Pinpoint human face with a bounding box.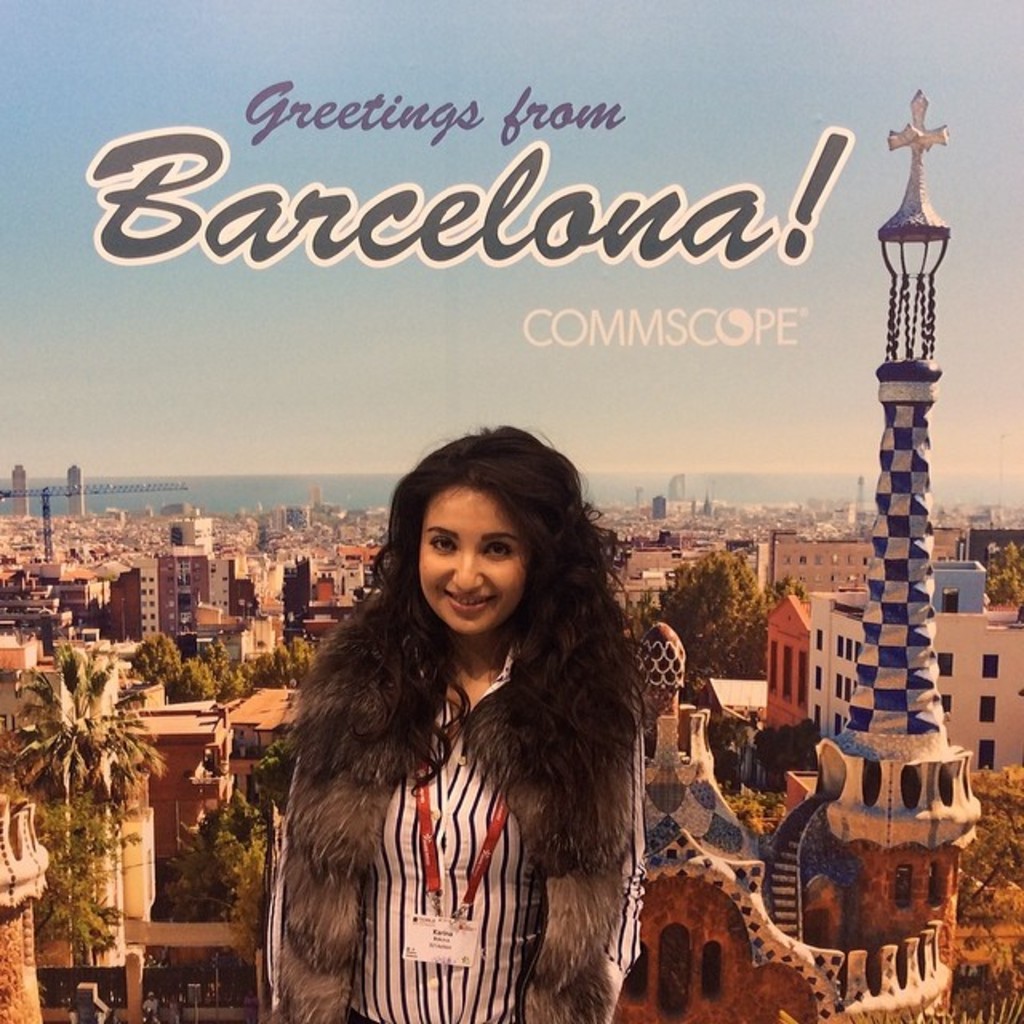
{"x1": 422, "y1": 483, "x2": 526, "y2": 632}.
